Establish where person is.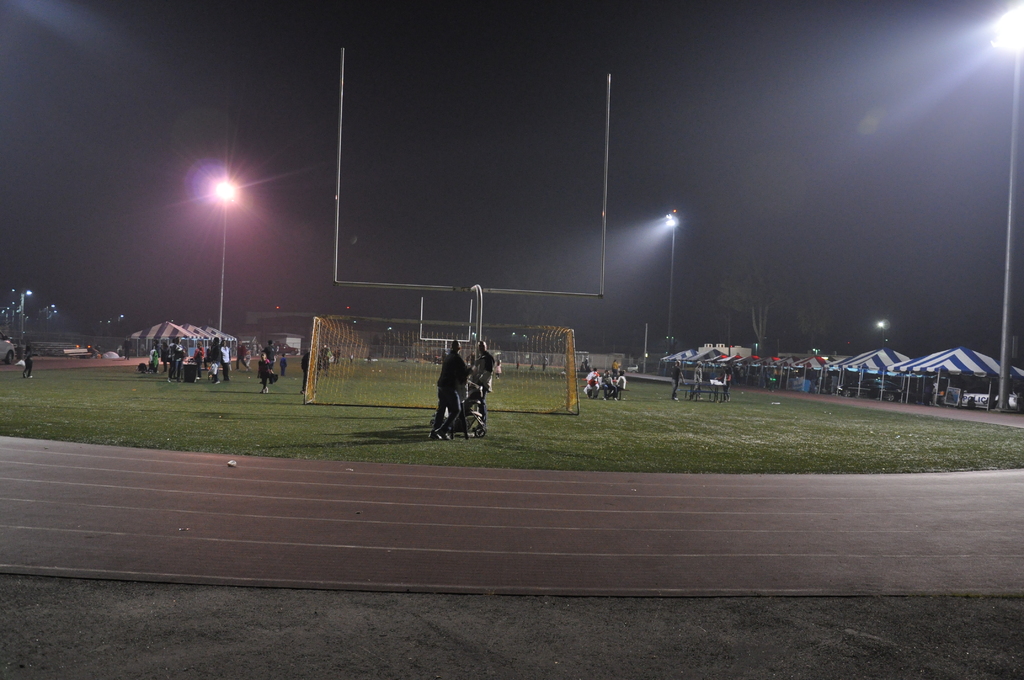
Established at {"left": 125, "top": 334, "right": 132, "bottom": 362}.
